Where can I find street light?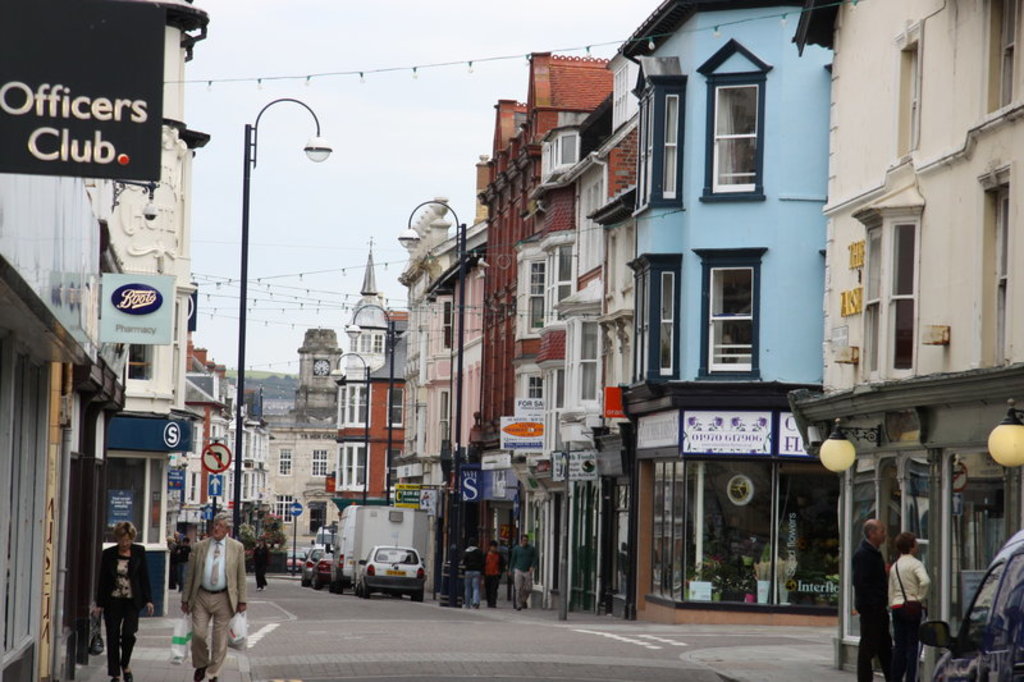
You can find it at BBox(321, 347, 375, 485).
